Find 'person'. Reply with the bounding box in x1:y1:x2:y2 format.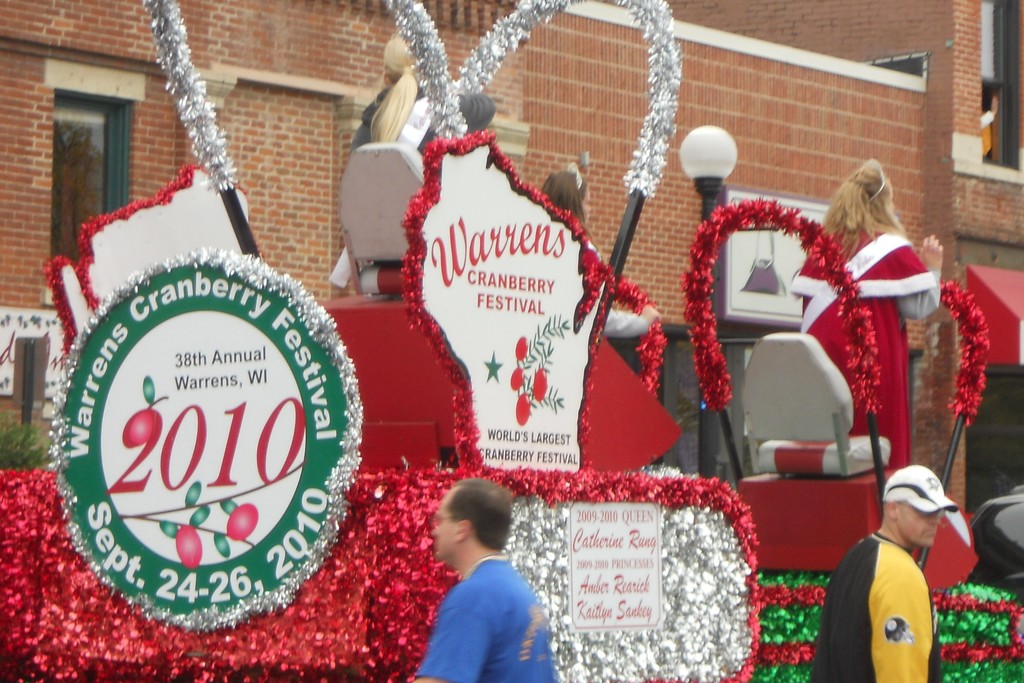
805:465:959:682.
